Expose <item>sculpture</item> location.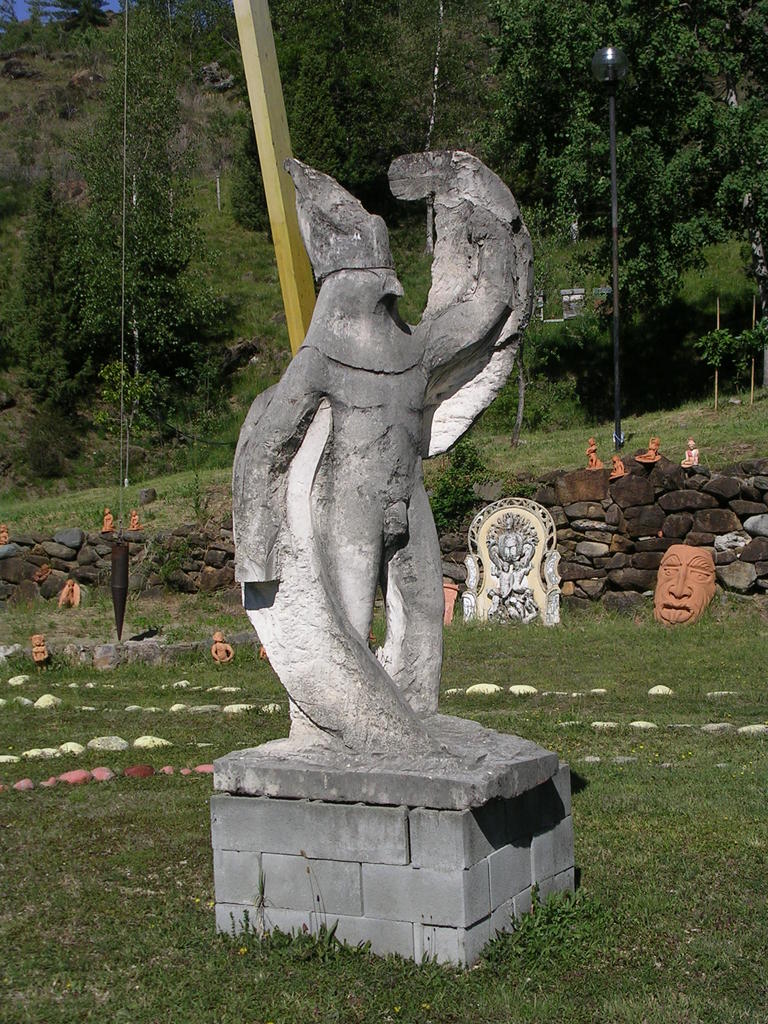
Exposed at 0:519:11:543.
